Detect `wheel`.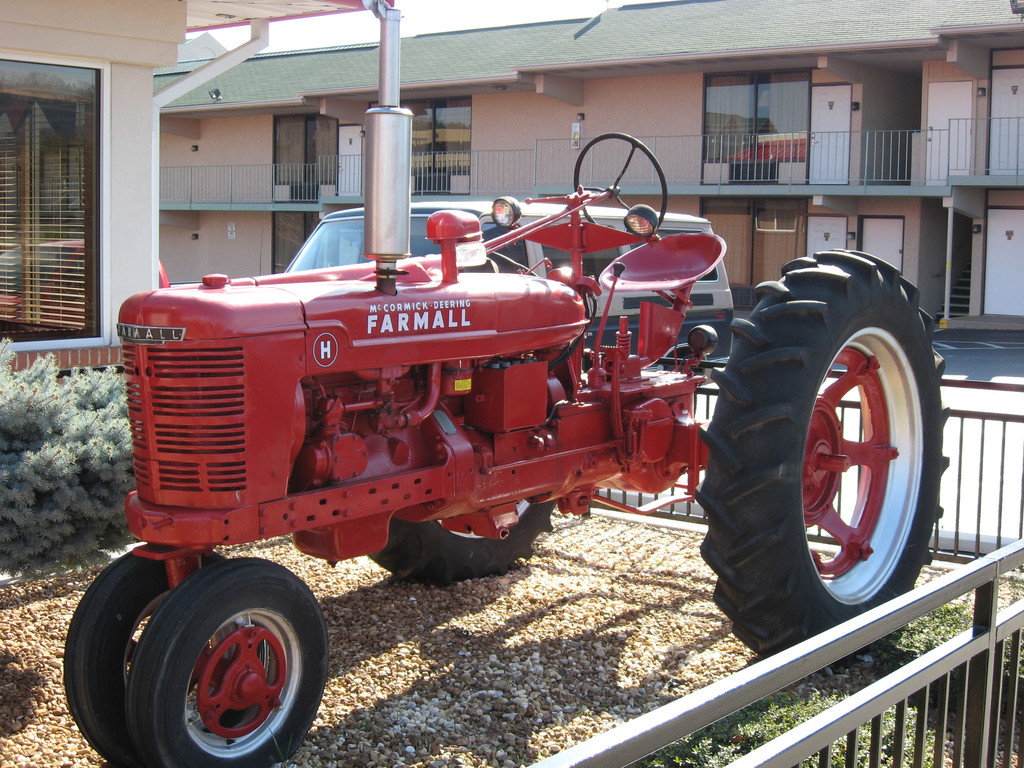
Detected at [367,498,558,589].
